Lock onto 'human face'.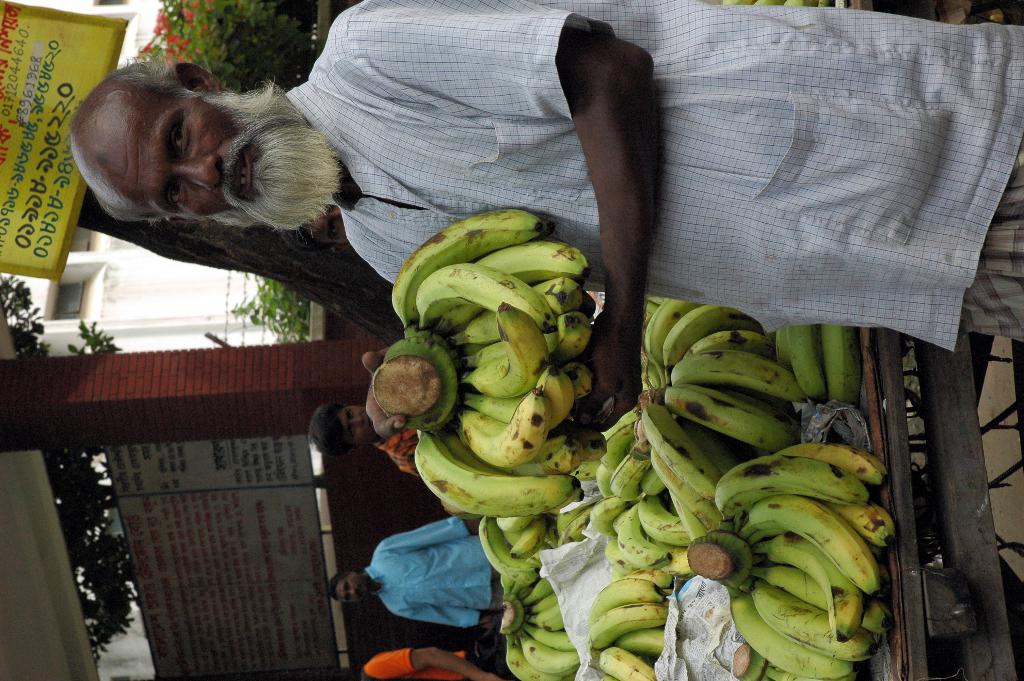
Locked: <box>335,407,378,448</box>.
